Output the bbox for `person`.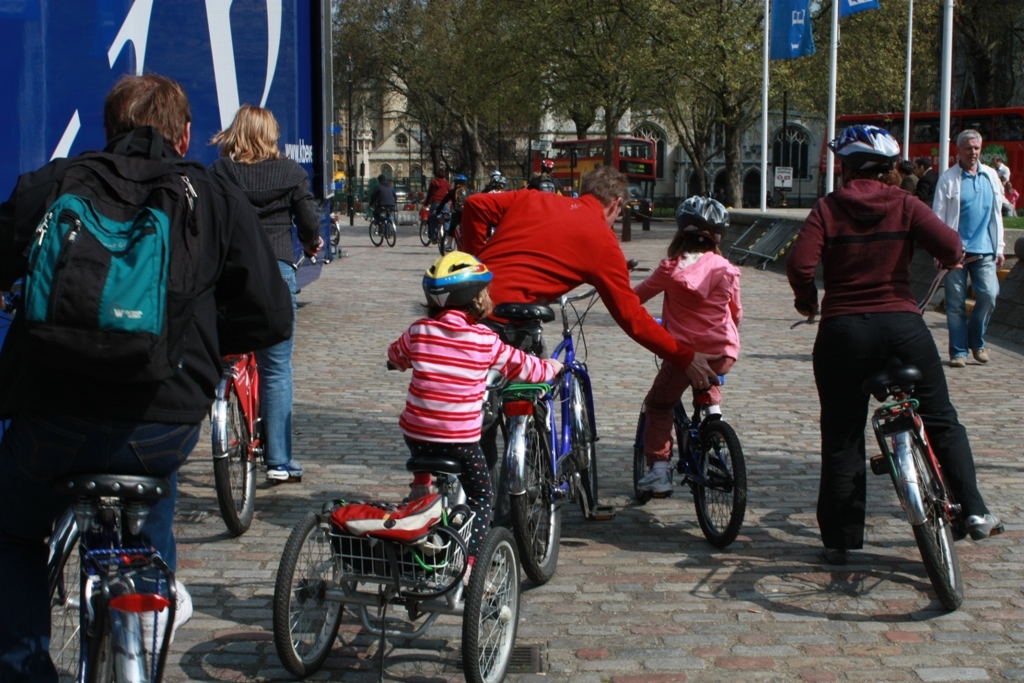
[x1=386, y1=249, x2=570, y2=580].
